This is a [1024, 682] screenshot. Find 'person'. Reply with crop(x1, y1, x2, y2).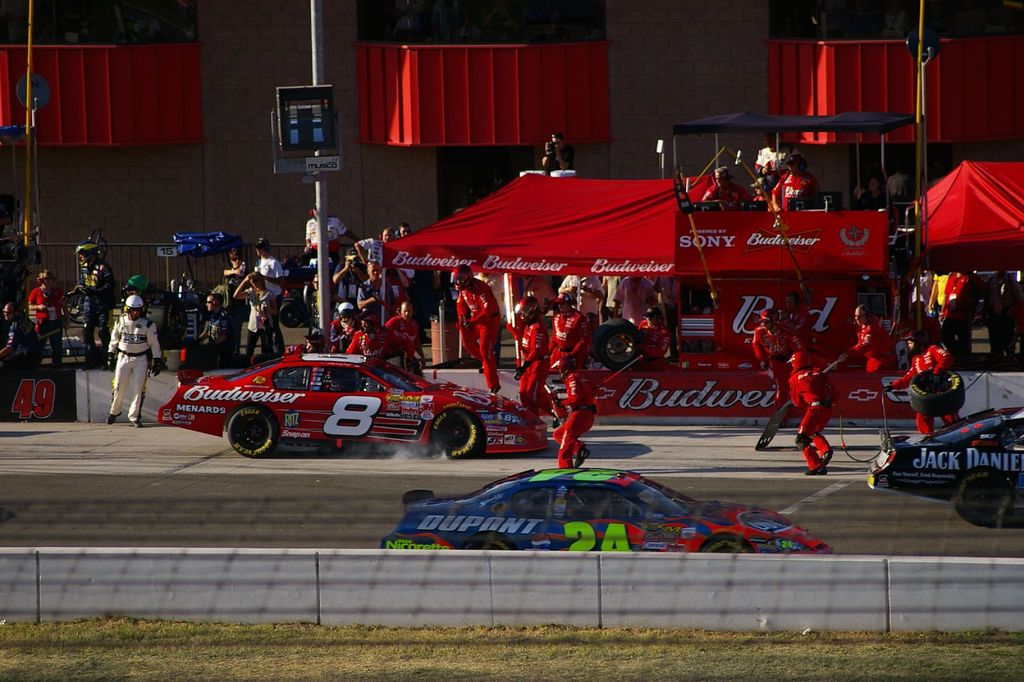
crop(751, 179, 767, 203).
